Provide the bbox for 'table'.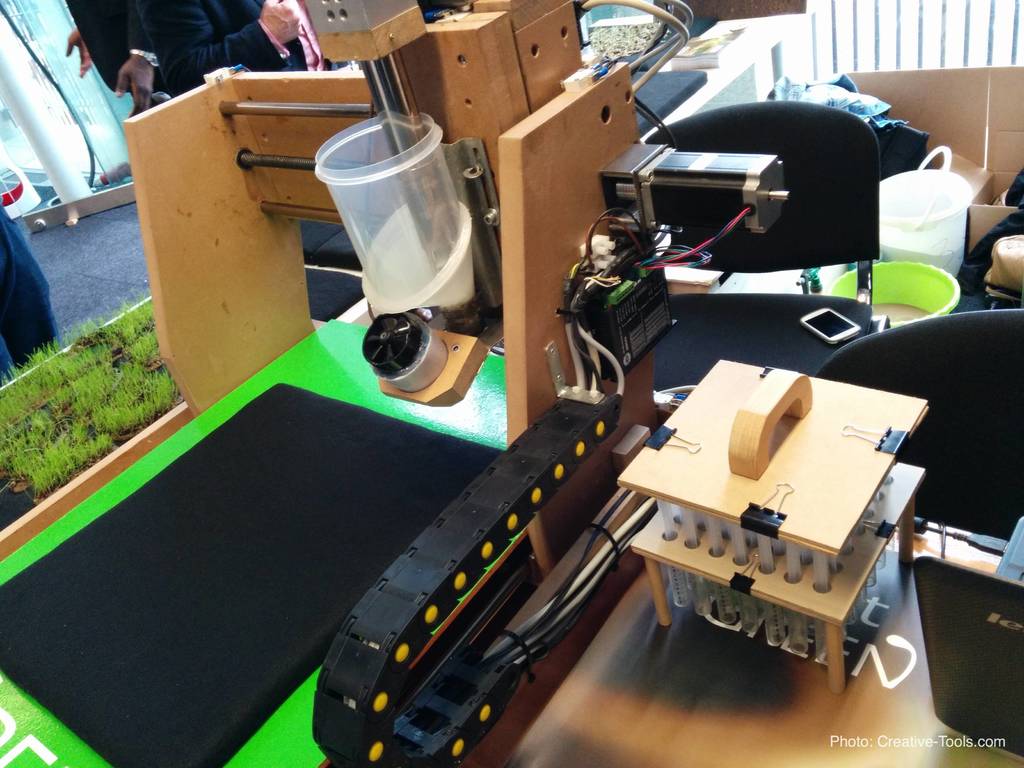
bbox=[584, 0, 827, 143].
